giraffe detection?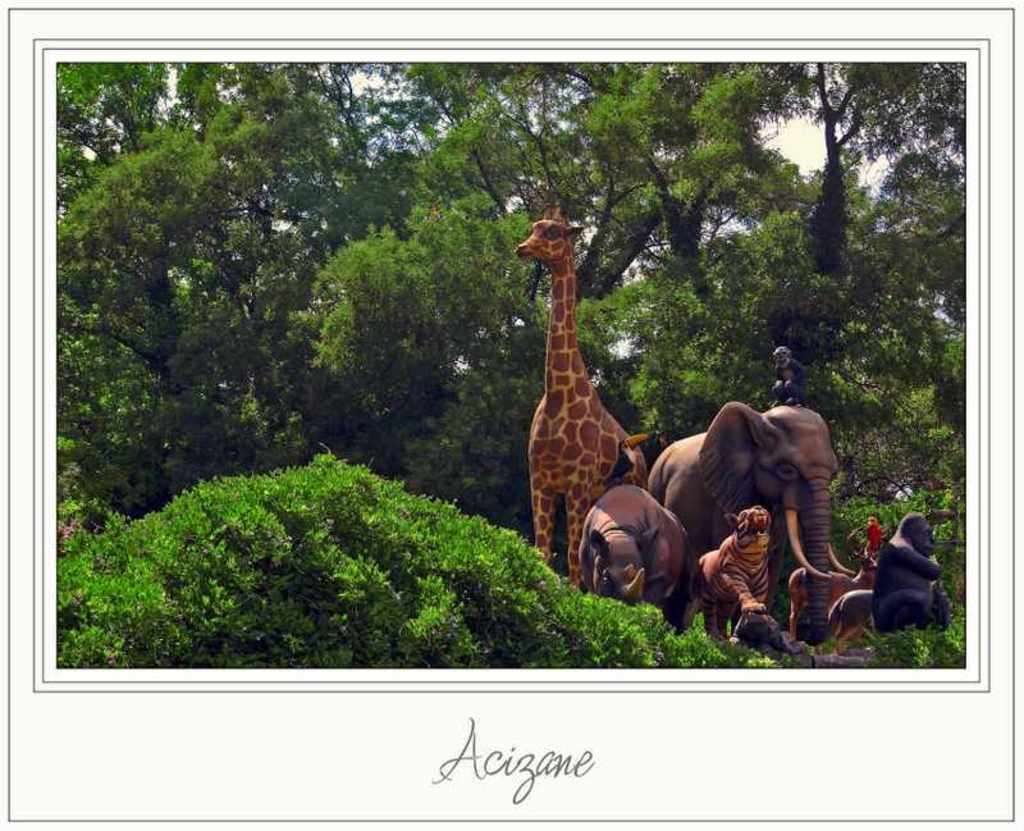
(515,182,649,588)
